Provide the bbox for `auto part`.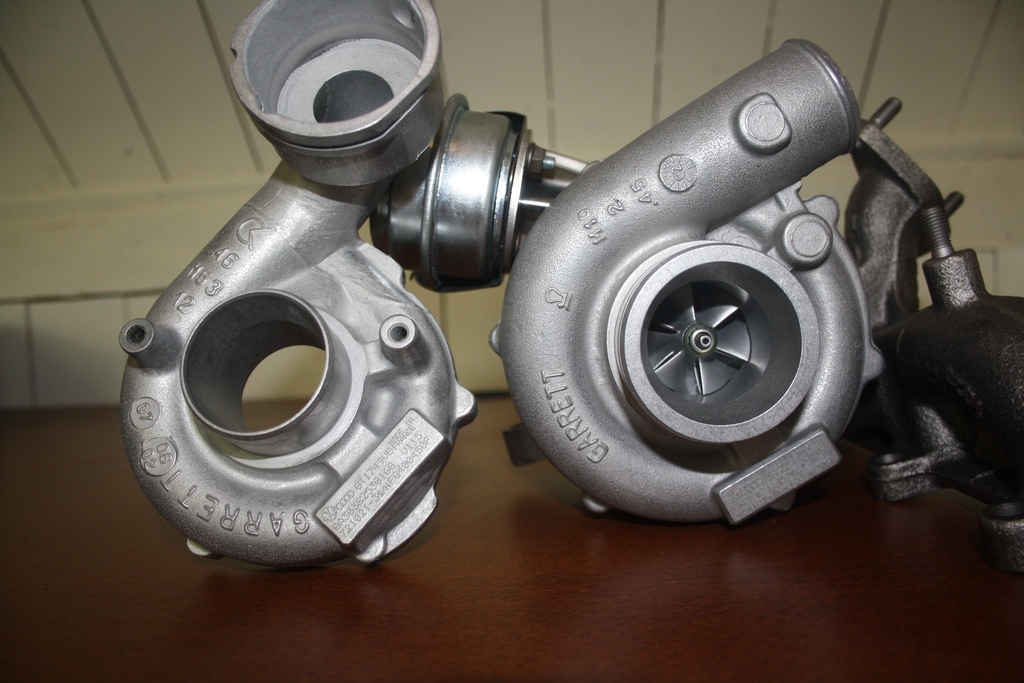
x1=369 y1=89 x2=970 y2=440.
